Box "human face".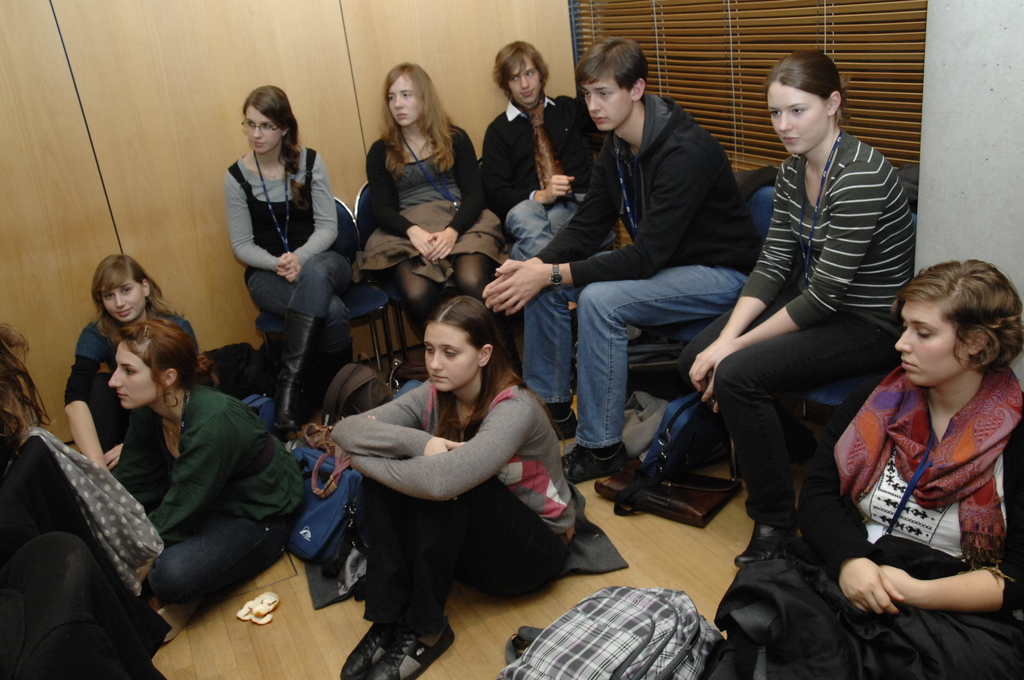
x1=583, y1=85, x2=632, y2=132.
